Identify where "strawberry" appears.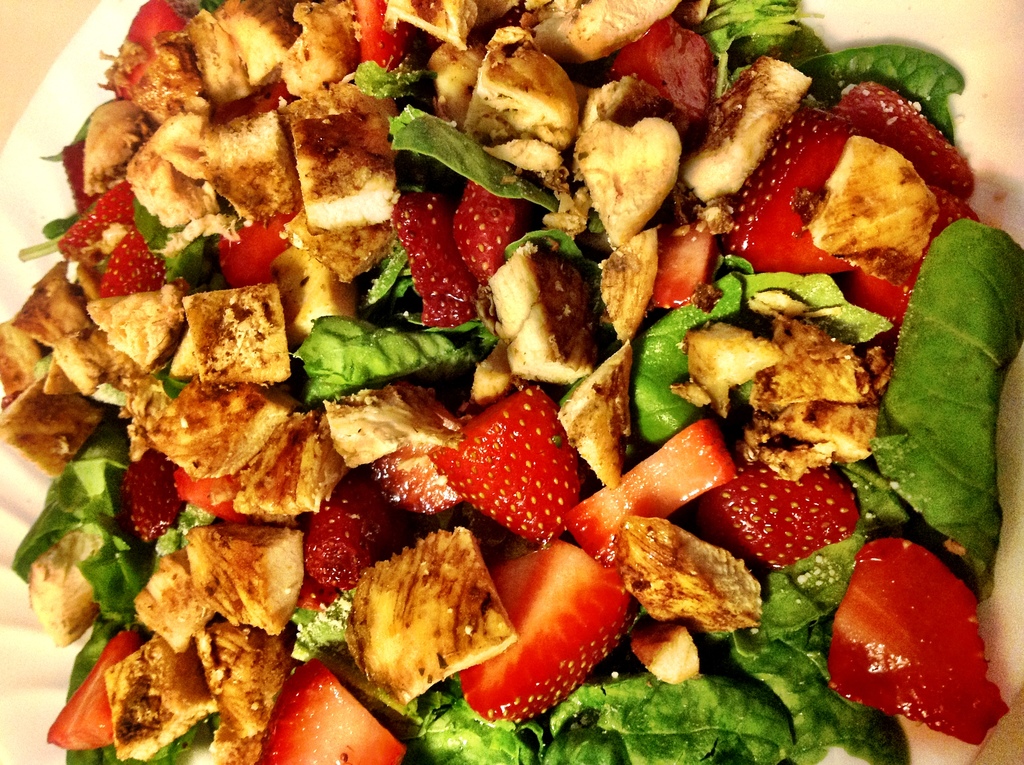
Appears at x1=561, y1=417, x2=733, y2=568.
